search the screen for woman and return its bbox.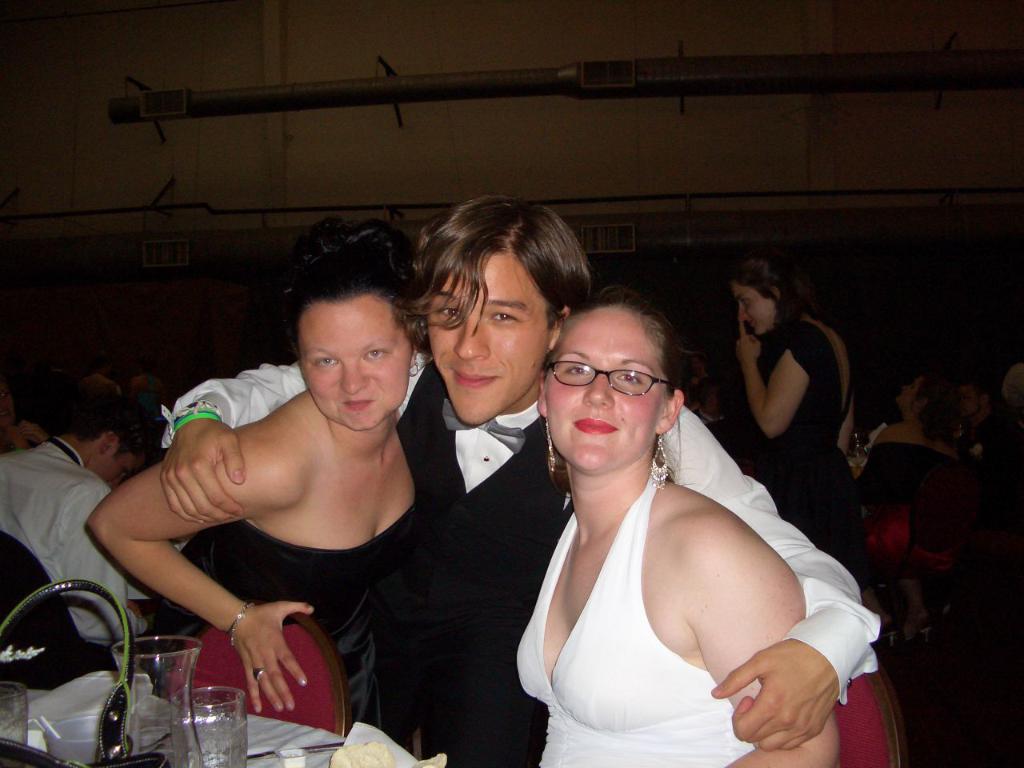
Found: {"left": 90, "top": 216, "right": 430, "bottom": 734}.
